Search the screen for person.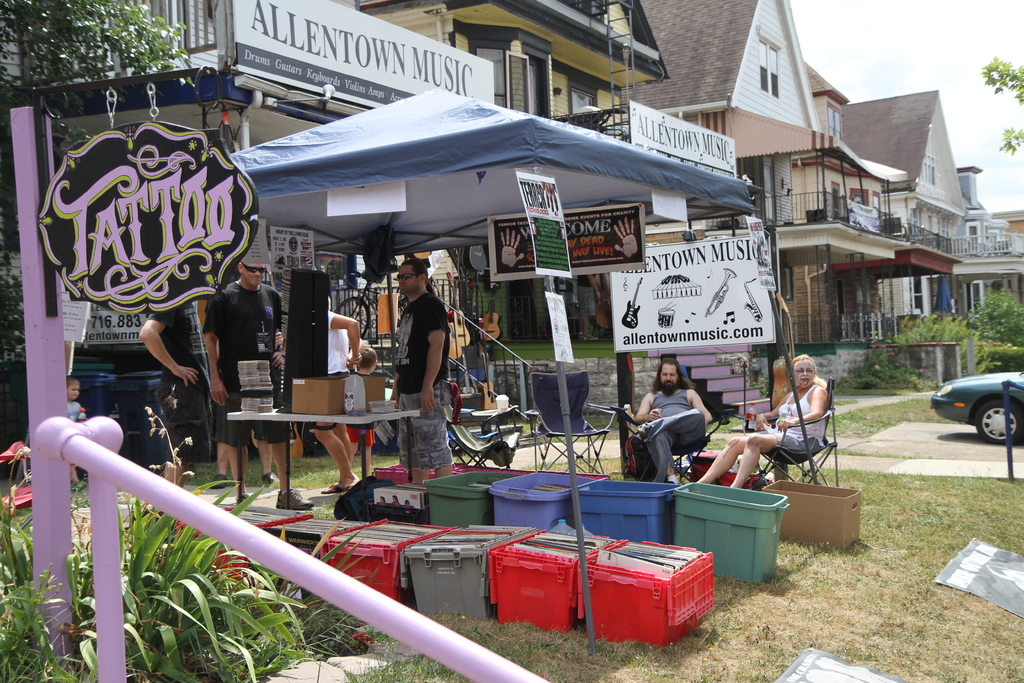
Found at (x1=202, y1=261, x2=298, y2=499).
